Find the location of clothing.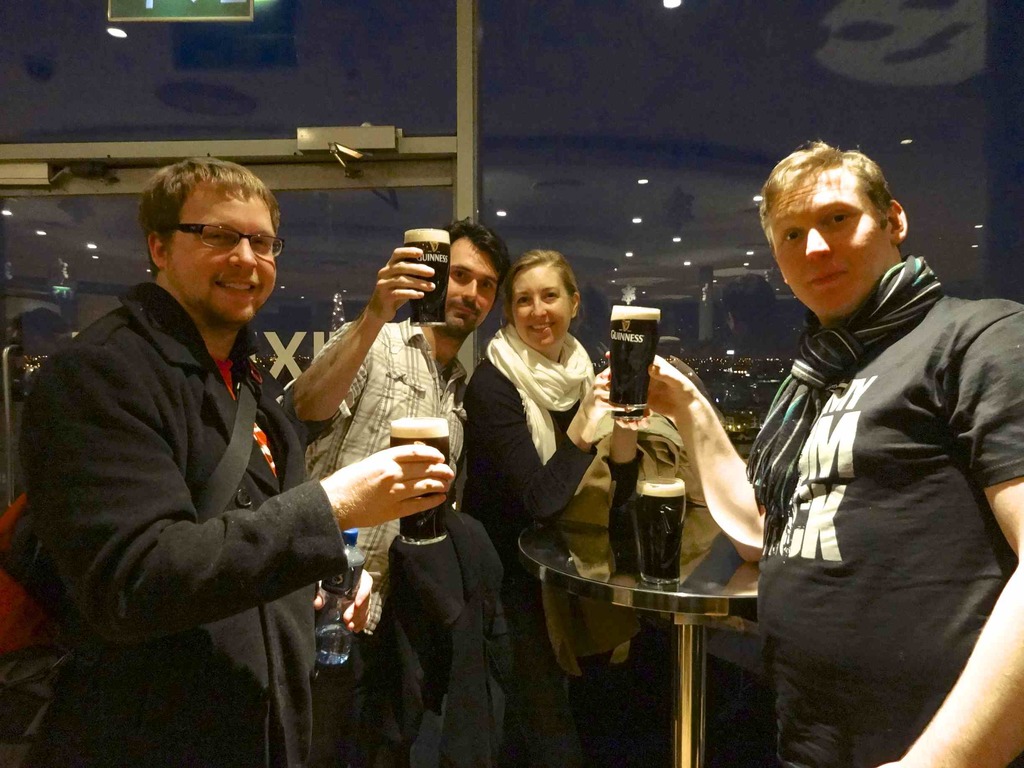
Location: BBox(754, 289, 1023, 767).
